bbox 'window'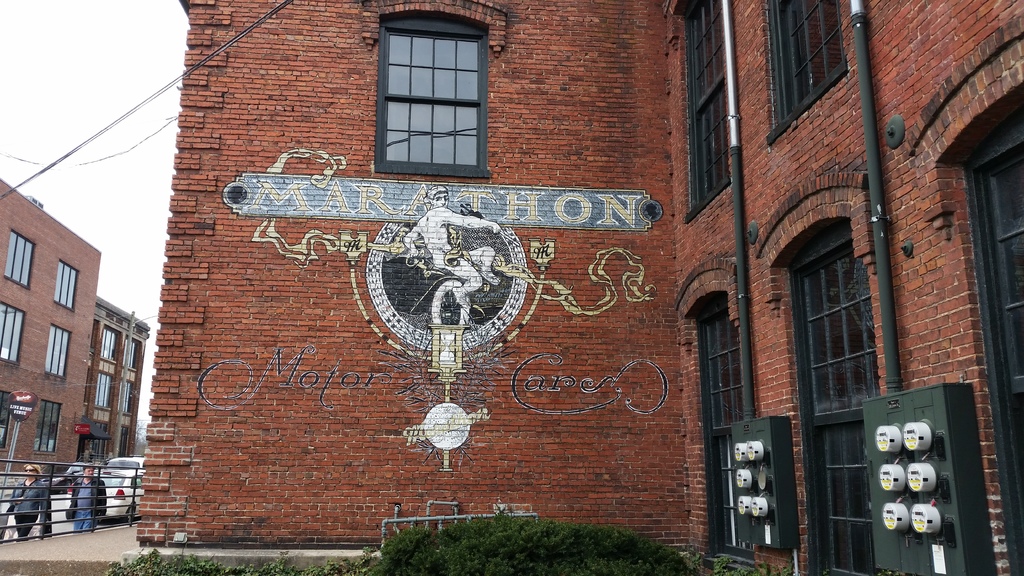
select_region(10, 225, 36, 294)
